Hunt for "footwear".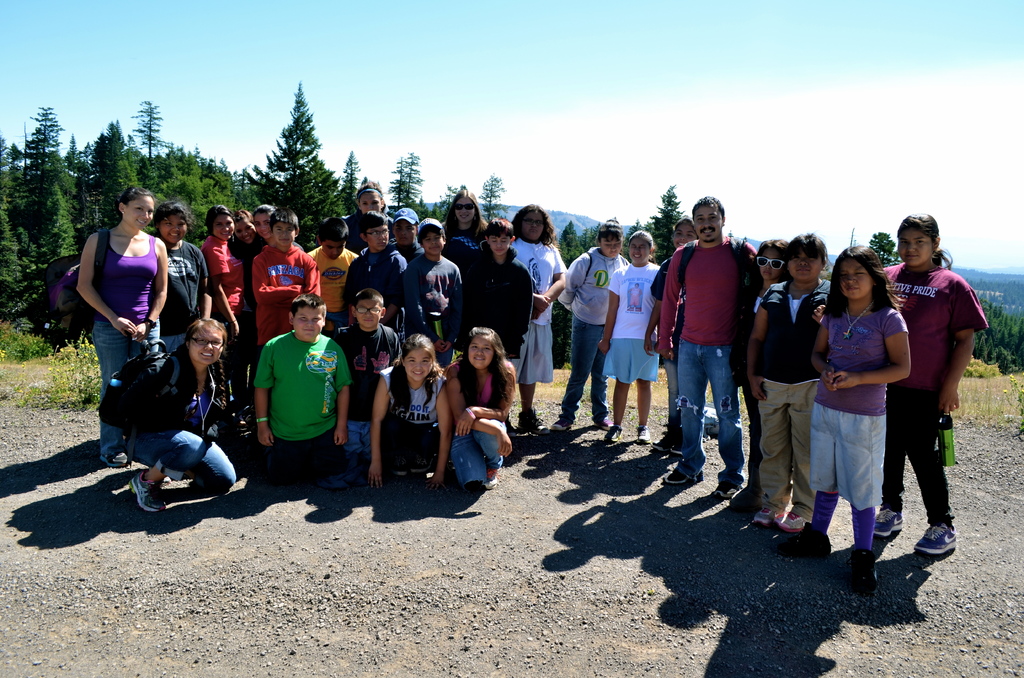
Hunted down at [662, 467, 703, 481].
